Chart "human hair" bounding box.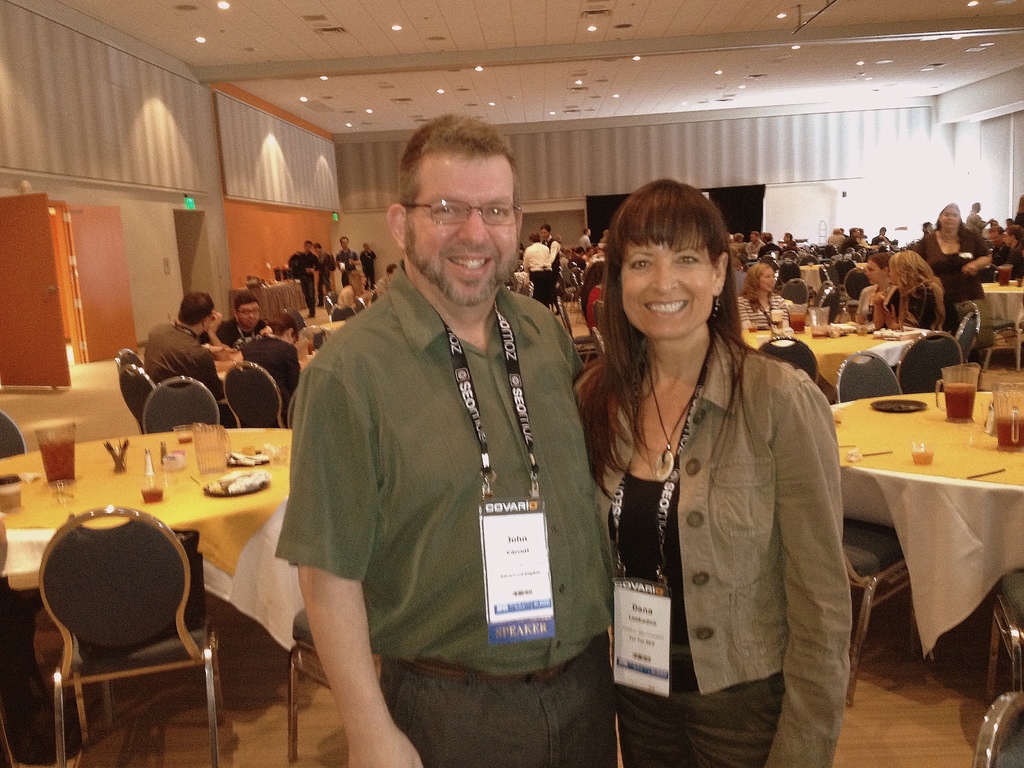
Charted: (600,191,749,445).
